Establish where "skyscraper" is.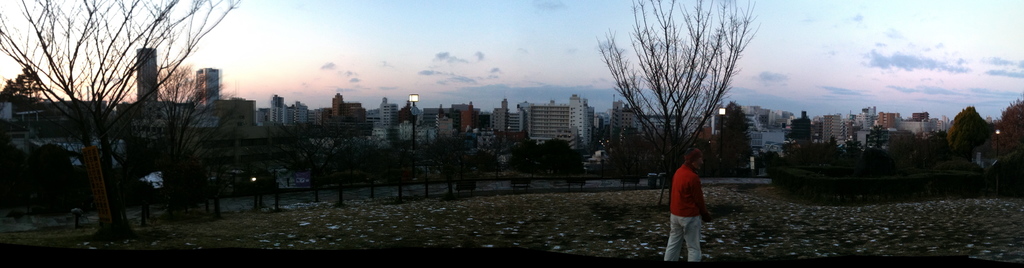
Established at Rect(136, 46, 161, 106).
